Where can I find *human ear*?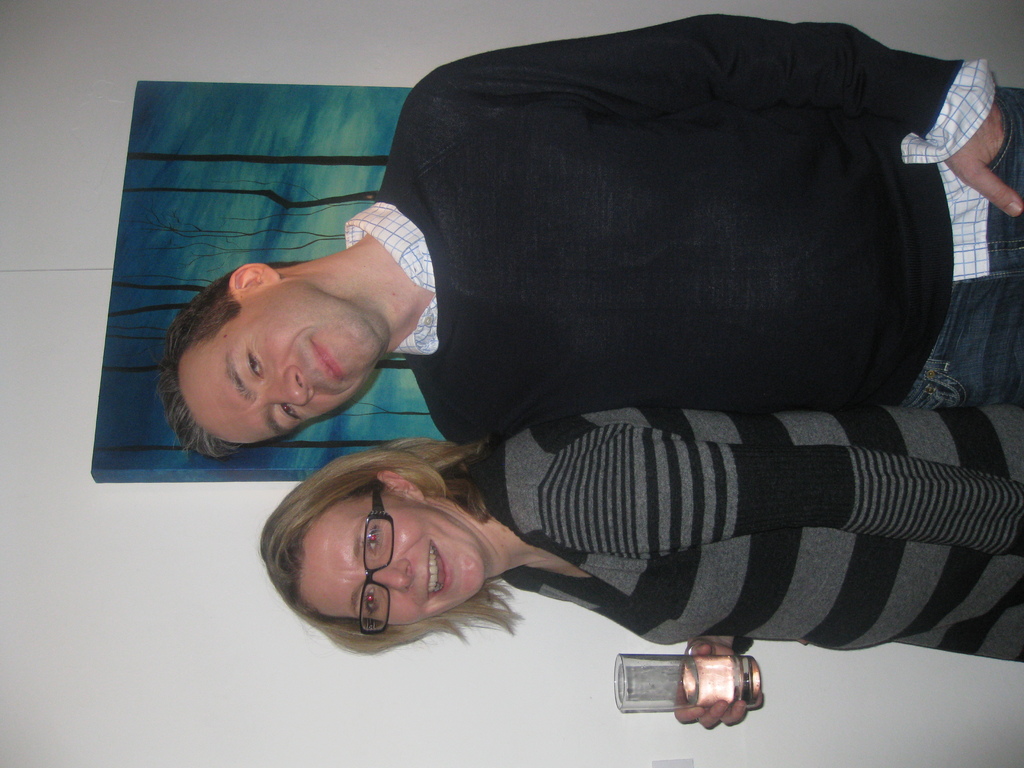
You can find it at left=380, top=471, right=424, bottom=502.
